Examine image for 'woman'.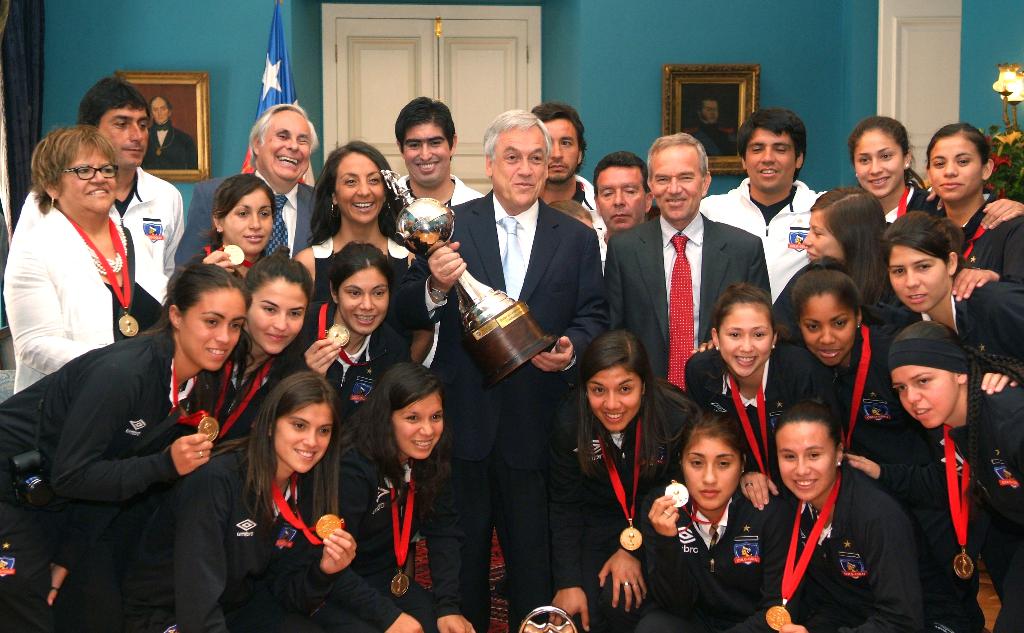
Examination result: <bbox>630, 413, 792, 629</bbox>.
